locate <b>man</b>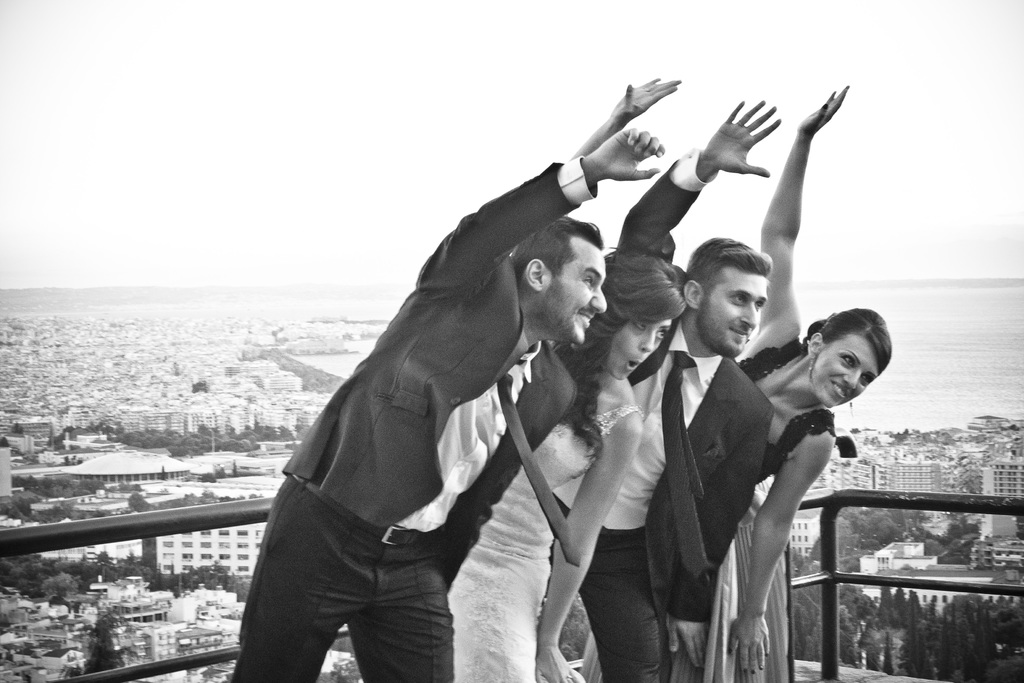
[left=246, top=107, right=683, bottom=679]
